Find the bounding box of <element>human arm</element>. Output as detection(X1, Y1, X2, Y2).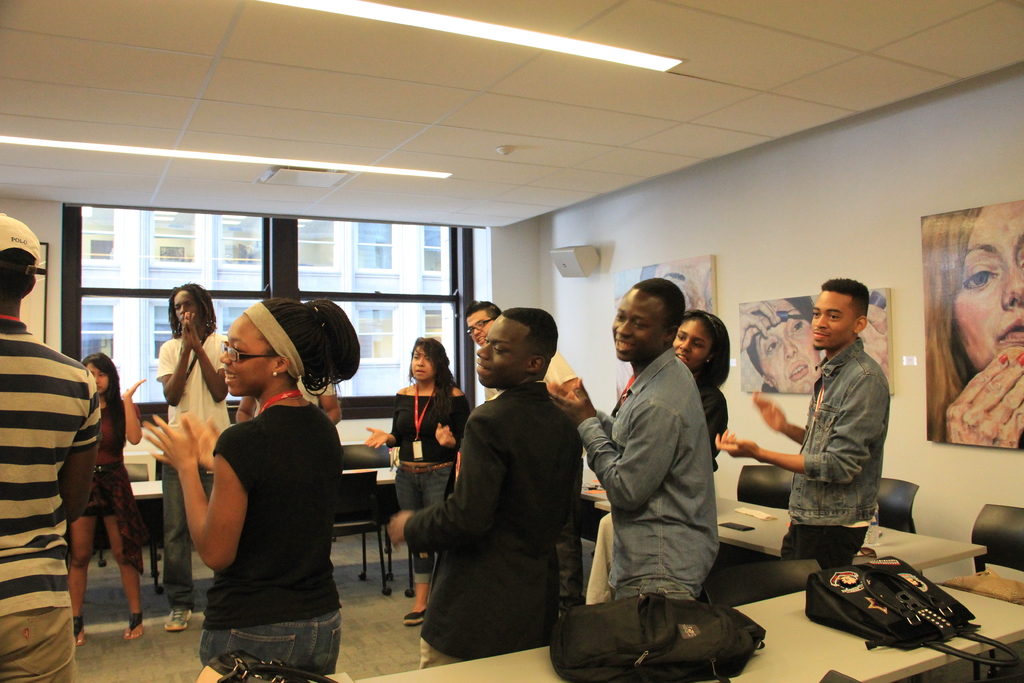
detection(146, 325, 196, 409).
